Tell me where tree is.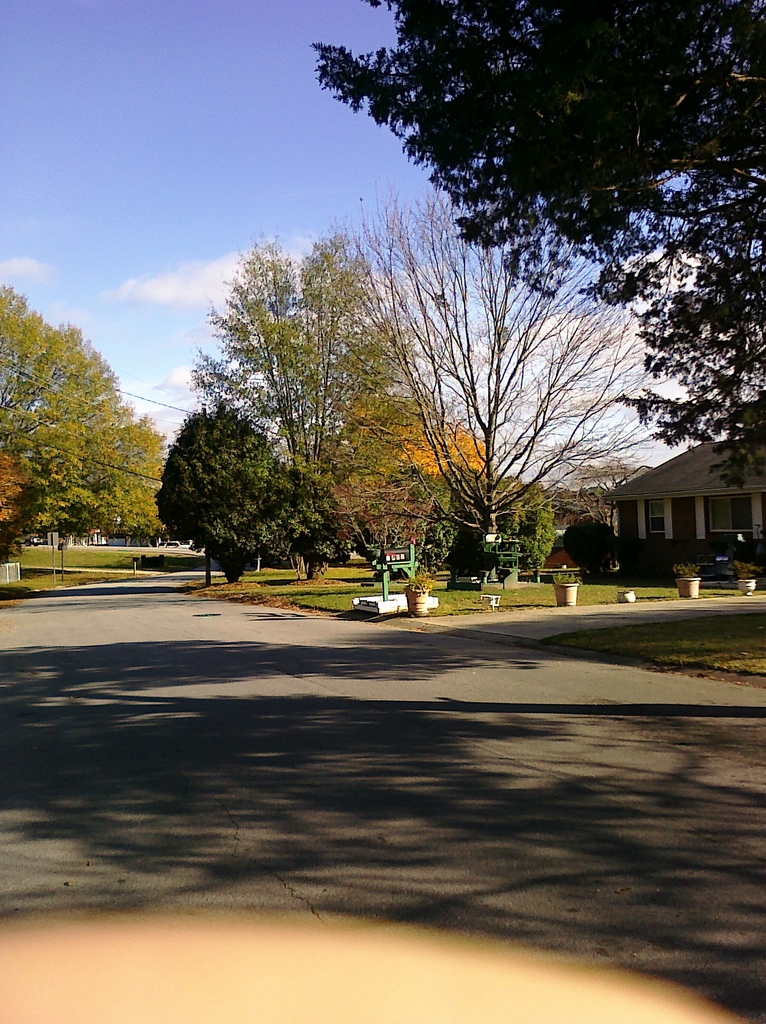
tree is at [313,0,765,488].
